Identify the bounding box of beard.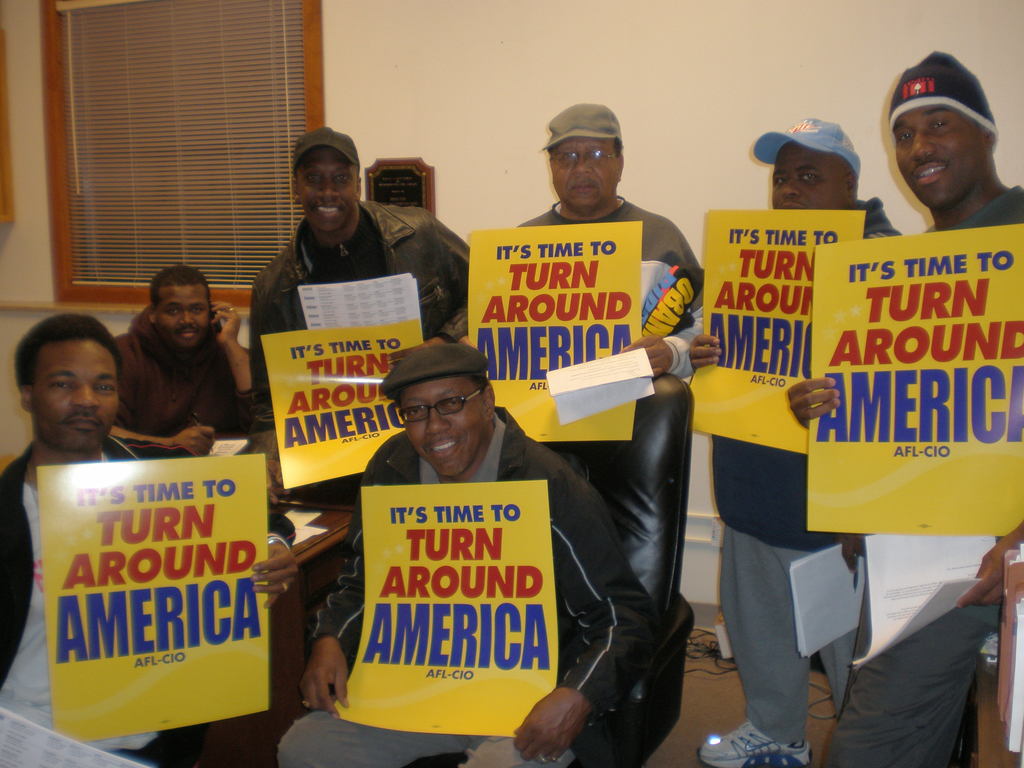
BBox(564, 177, 604, 216).
